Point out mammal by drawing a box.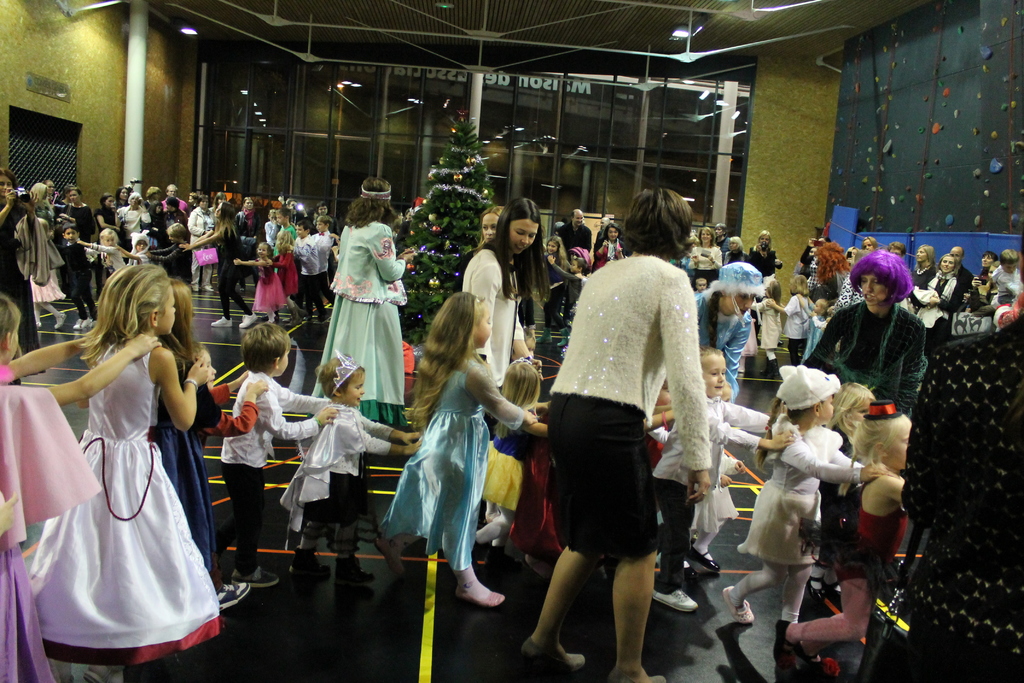
[0, 295, 163, 682].
